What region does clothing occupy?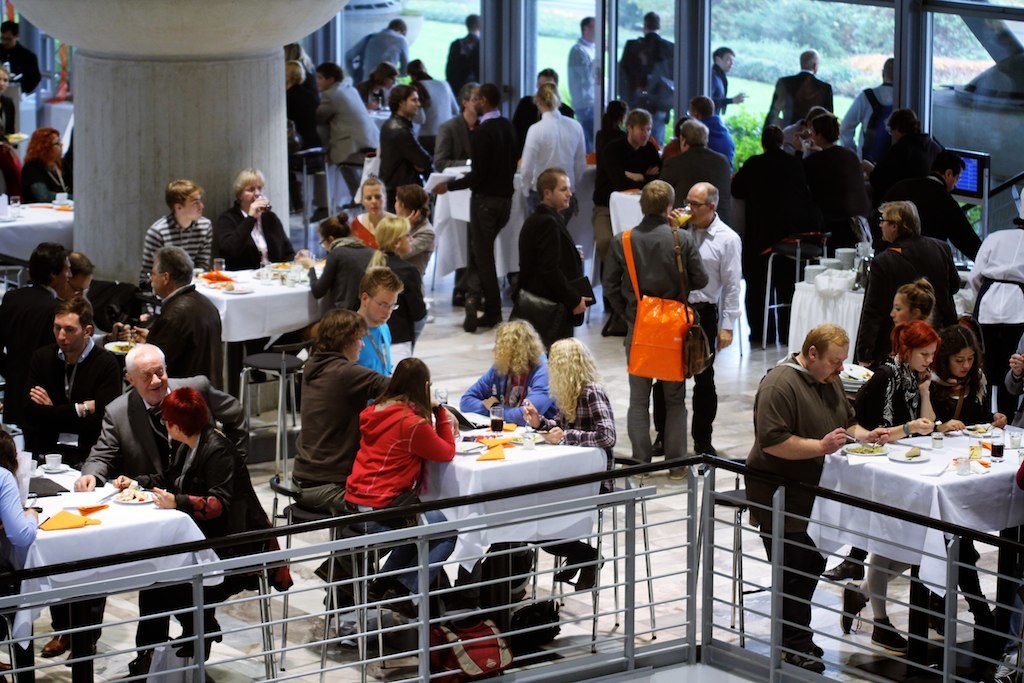
rect(284, 340, 389, 592).
